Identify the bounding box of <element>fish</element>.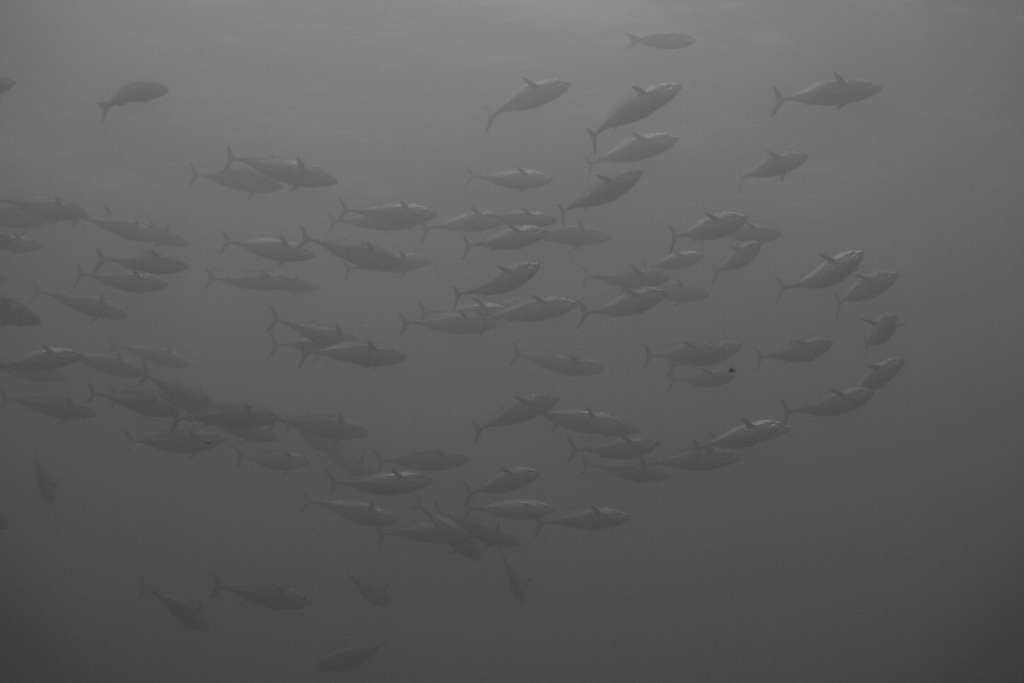
pyautogui.locateOnScreen(186, 157, 269, 188).
